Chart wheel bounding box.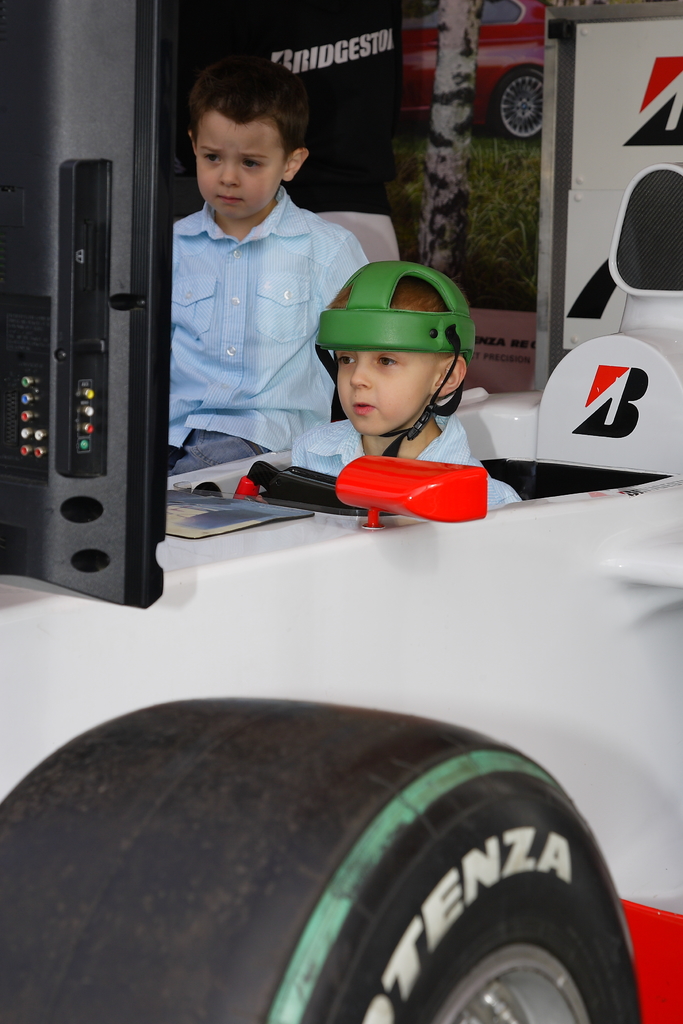
Charted: 491, 65, 546, 144.
